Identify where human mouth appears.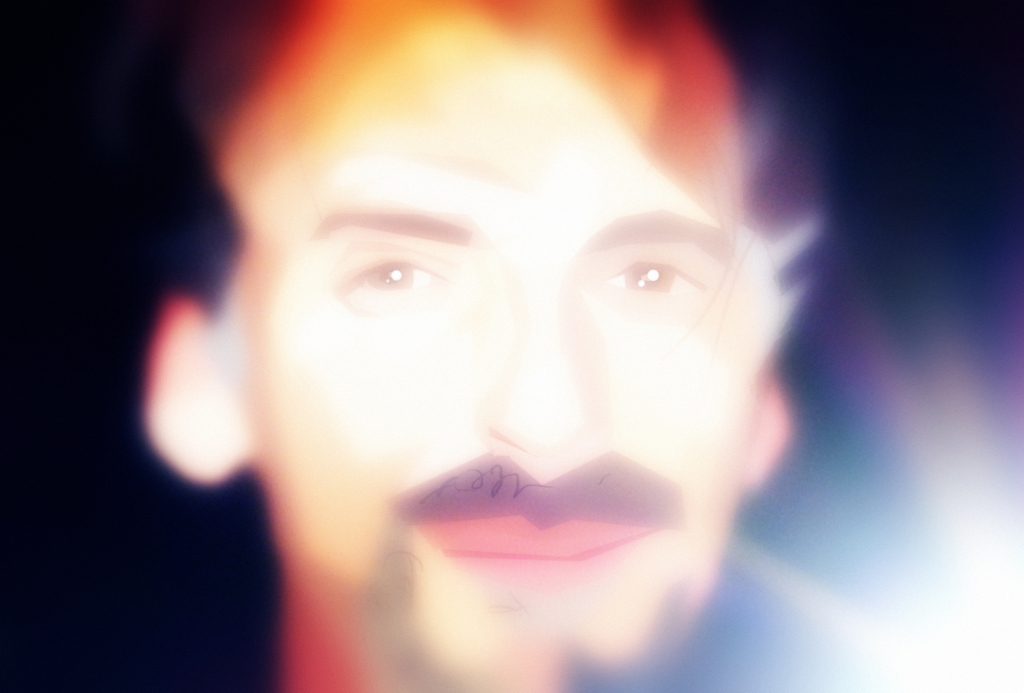
Appears at BBox(388, 459, 687, 601).
